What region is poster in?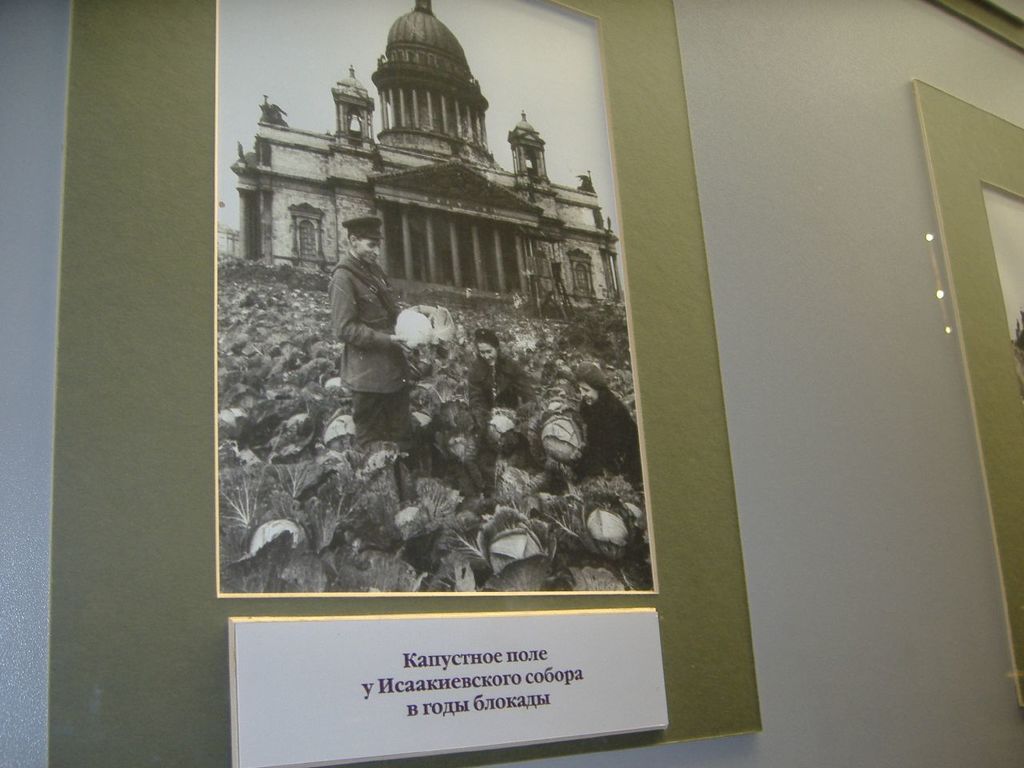
bbox=(210, 0, 659, 601).
